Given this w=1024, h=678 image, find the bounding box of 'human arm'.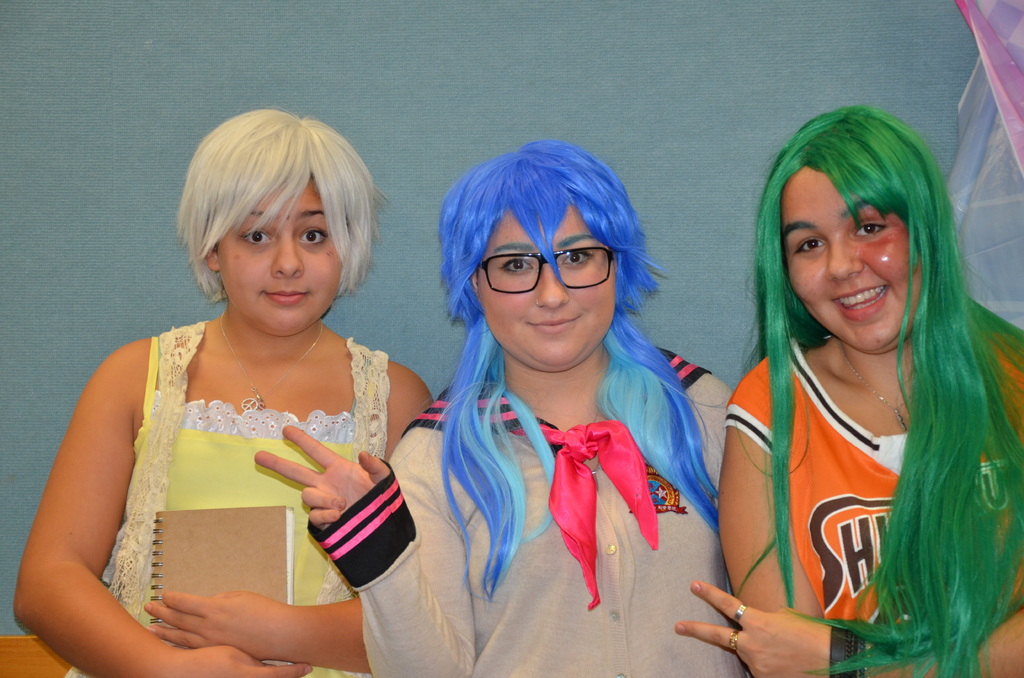
(left=717, top=342, right=879, bottom=677).
